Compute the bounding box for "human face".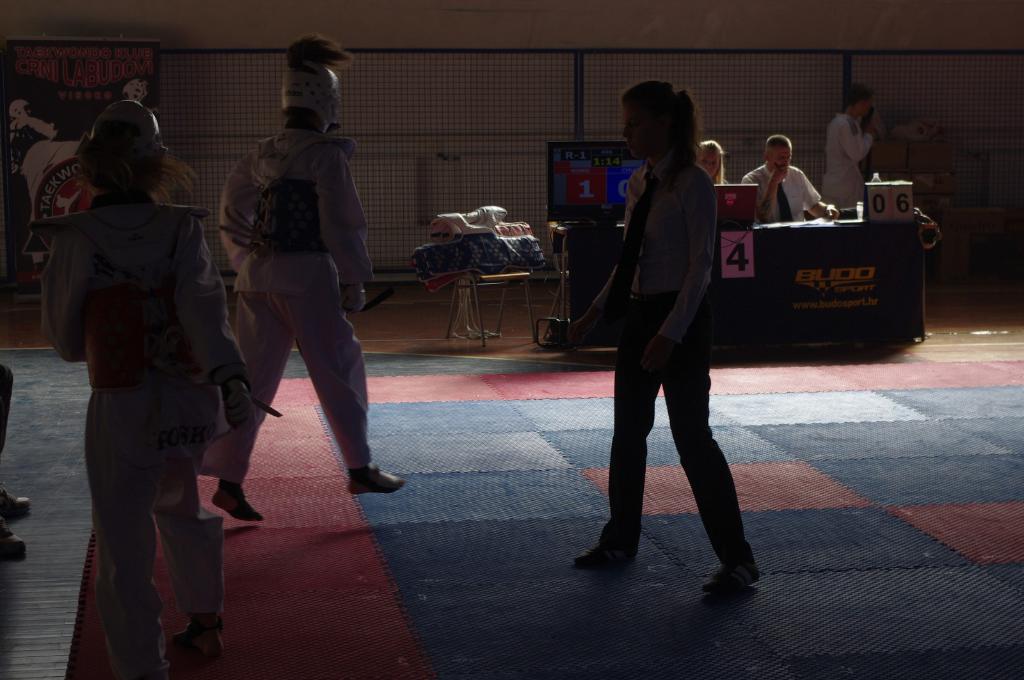
pyautogui.locateOnScreen(623, 102, 653, 160).
